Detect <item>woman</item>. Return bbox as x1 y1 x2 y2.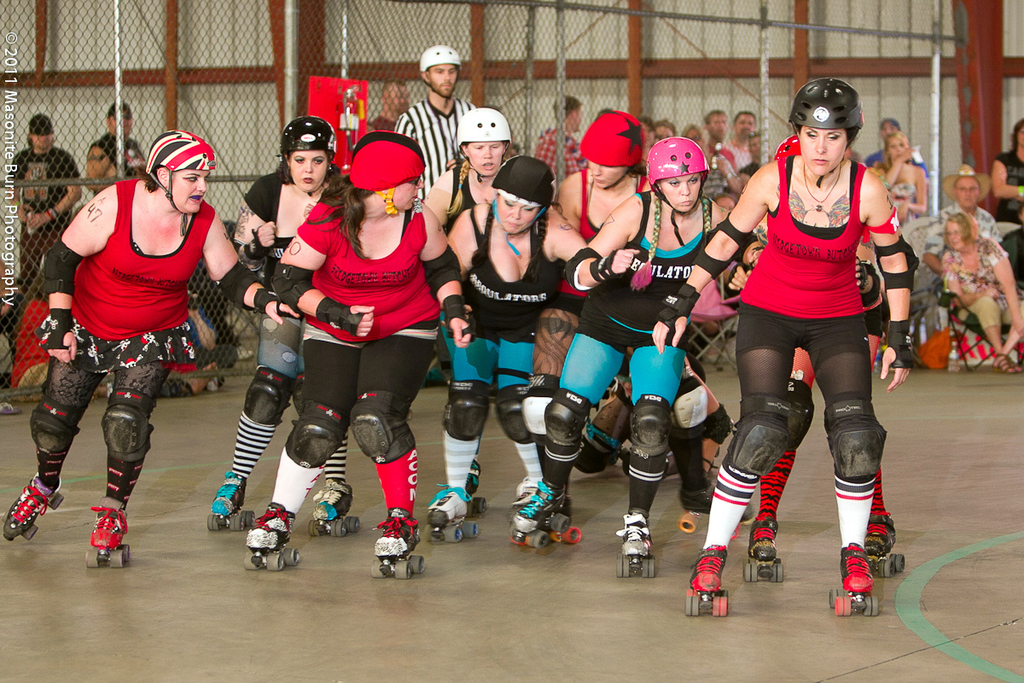
645 73 973 626.
